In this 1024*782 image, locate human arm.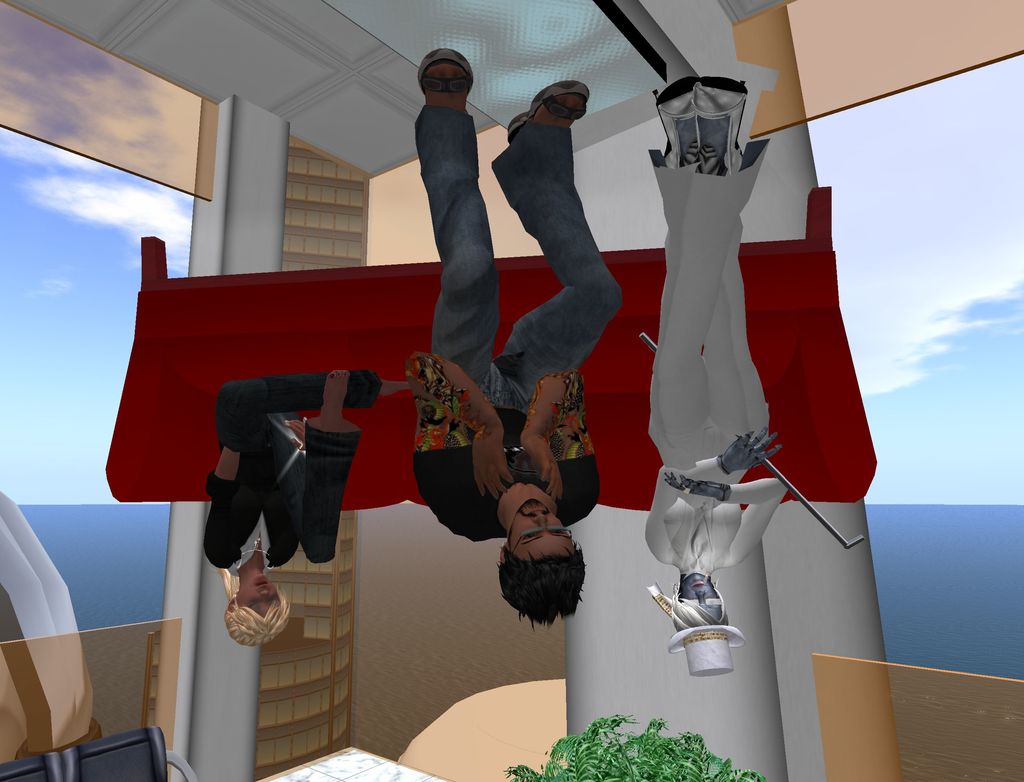
Bounding box: <box>526,364,594,509</box>.
